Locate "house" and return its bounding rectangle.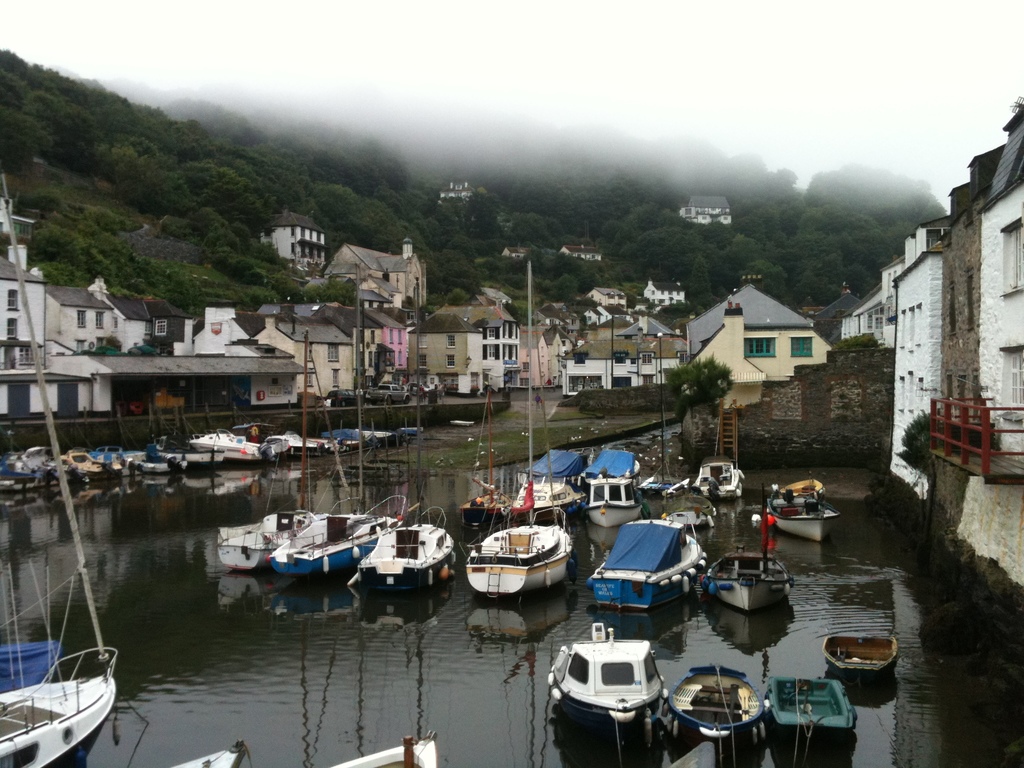
region(276, 323, 349, 389).
